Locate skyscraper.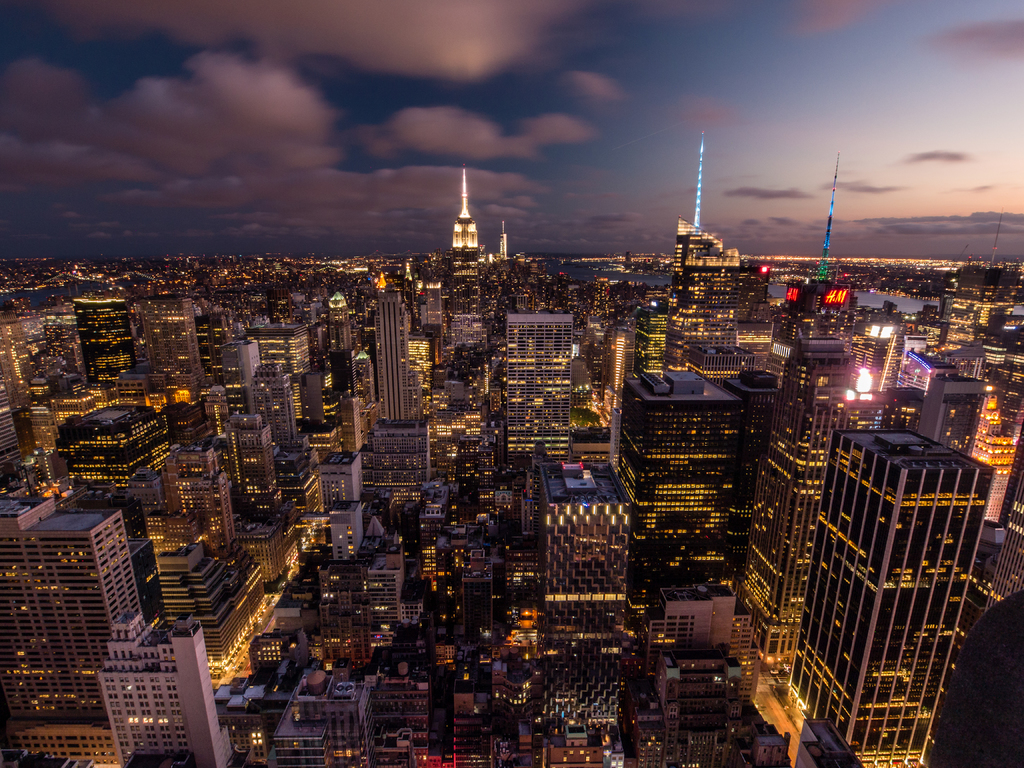
Bounding box: (0, 495, 154, 758).
